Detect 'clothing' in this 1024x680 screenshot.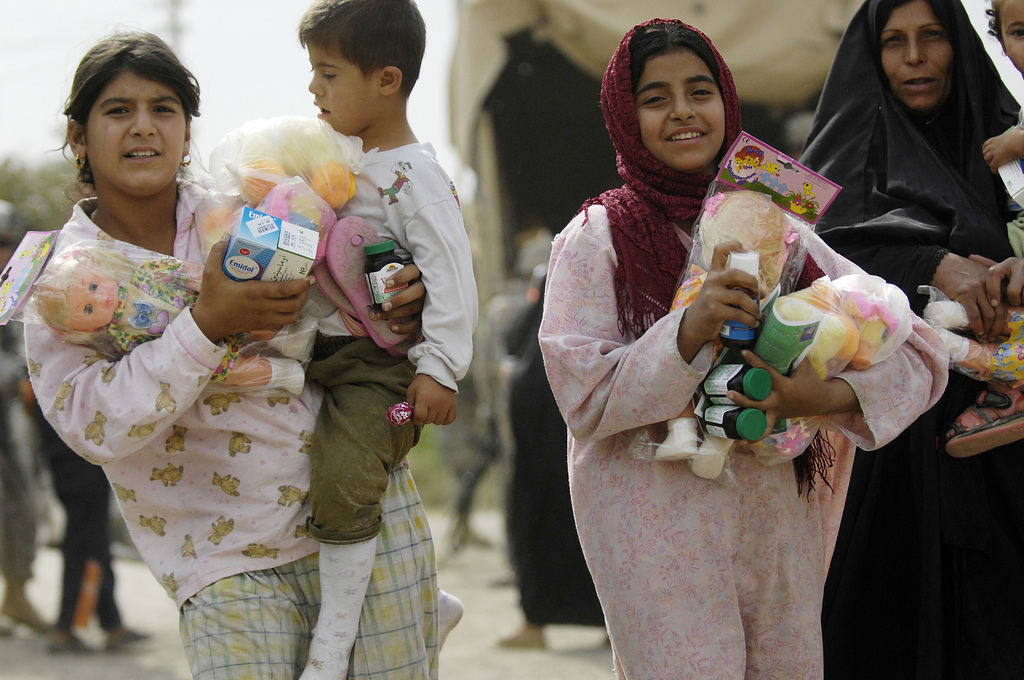
Detection: 21 384 129 632.
